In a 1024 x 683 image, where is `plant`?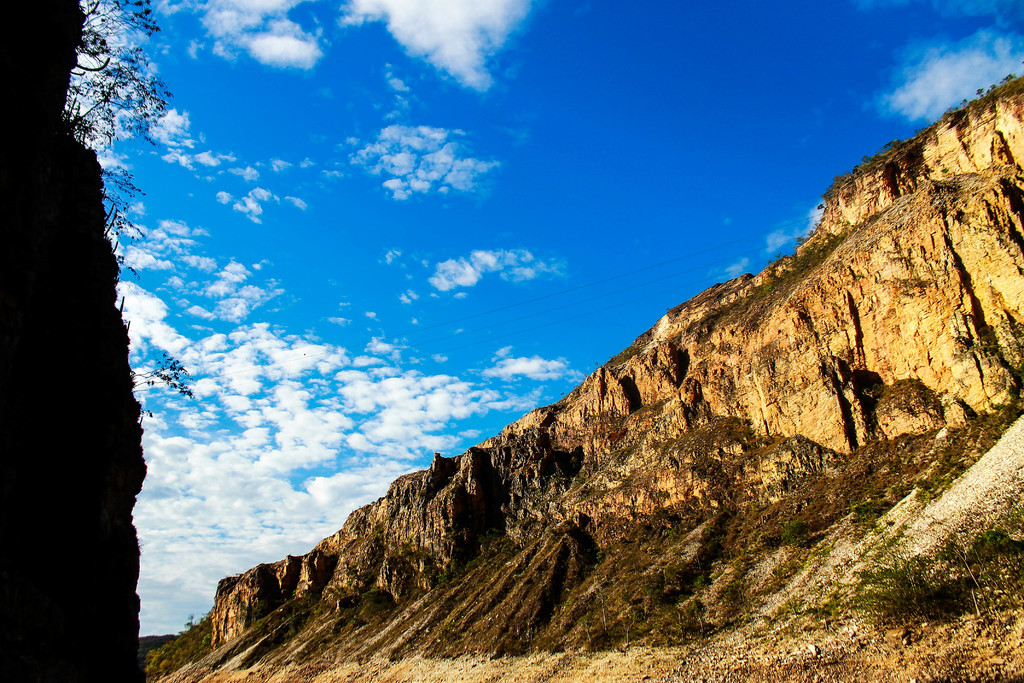
<box>979,515,1023,629</box>.
